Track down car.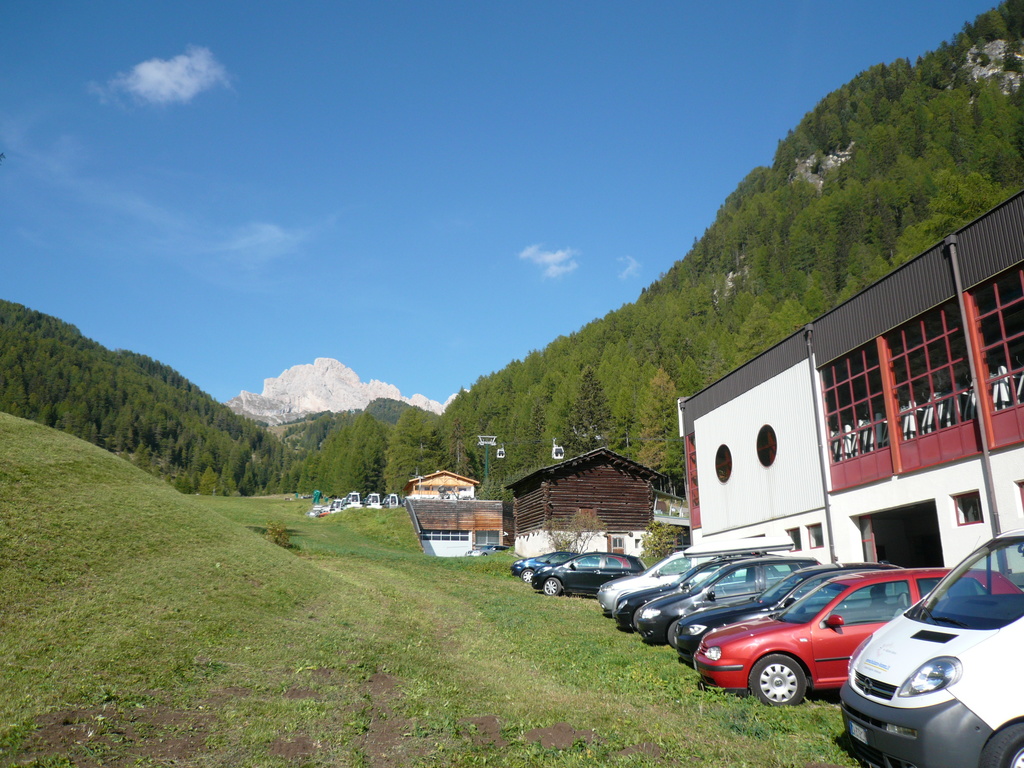
Tracked to BBox(467, 541, 509, 553).
